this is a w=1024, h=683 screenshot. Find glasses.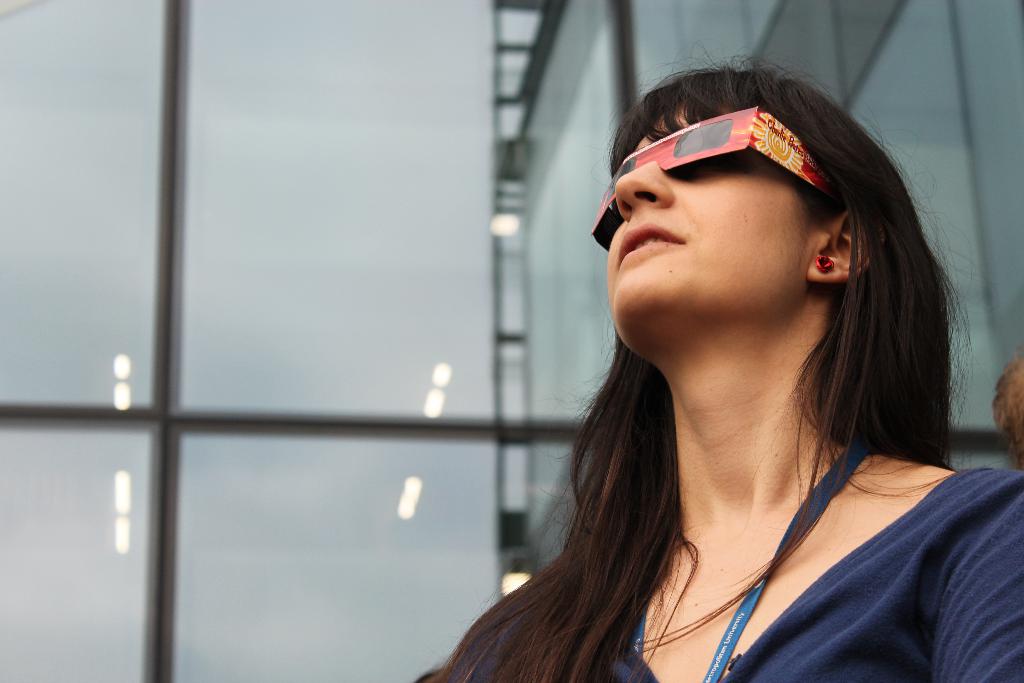
Bounding box: 591 103 831 251.
